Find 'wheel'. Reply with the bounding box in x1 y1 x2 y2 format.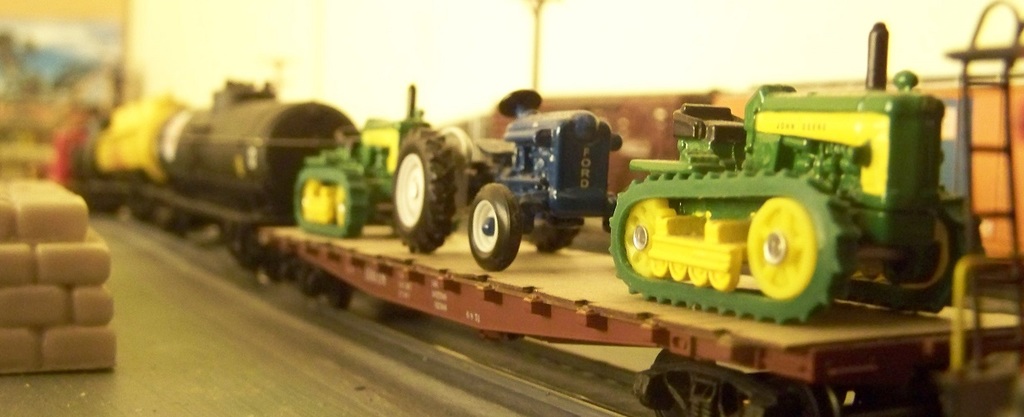
687 266 706 287.
